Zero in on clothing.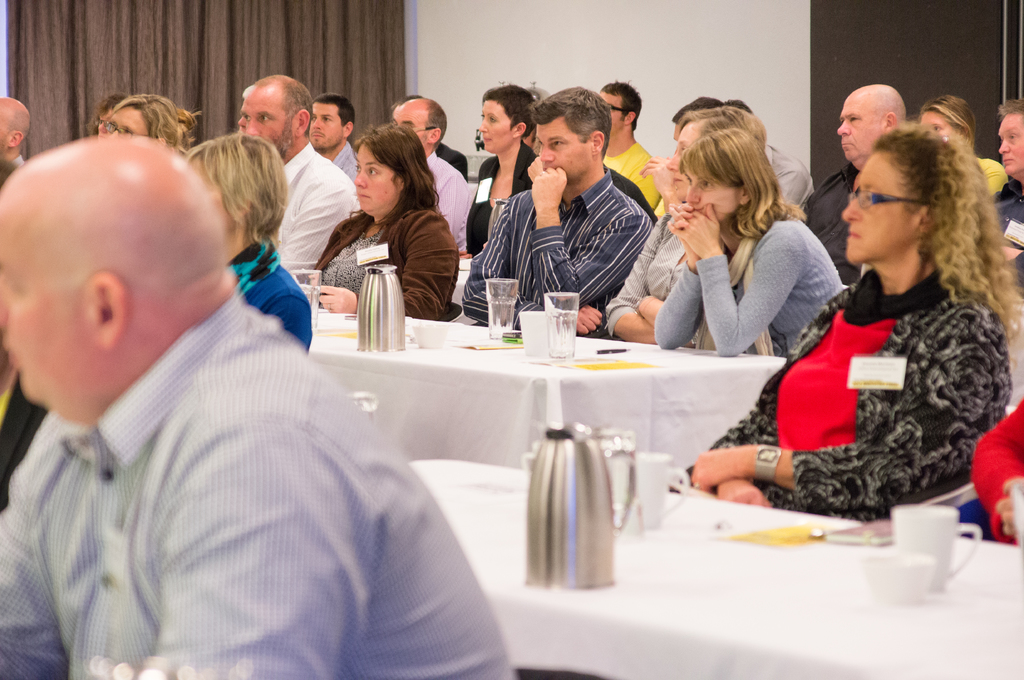
Zeroed in: 273 139 363 283.
